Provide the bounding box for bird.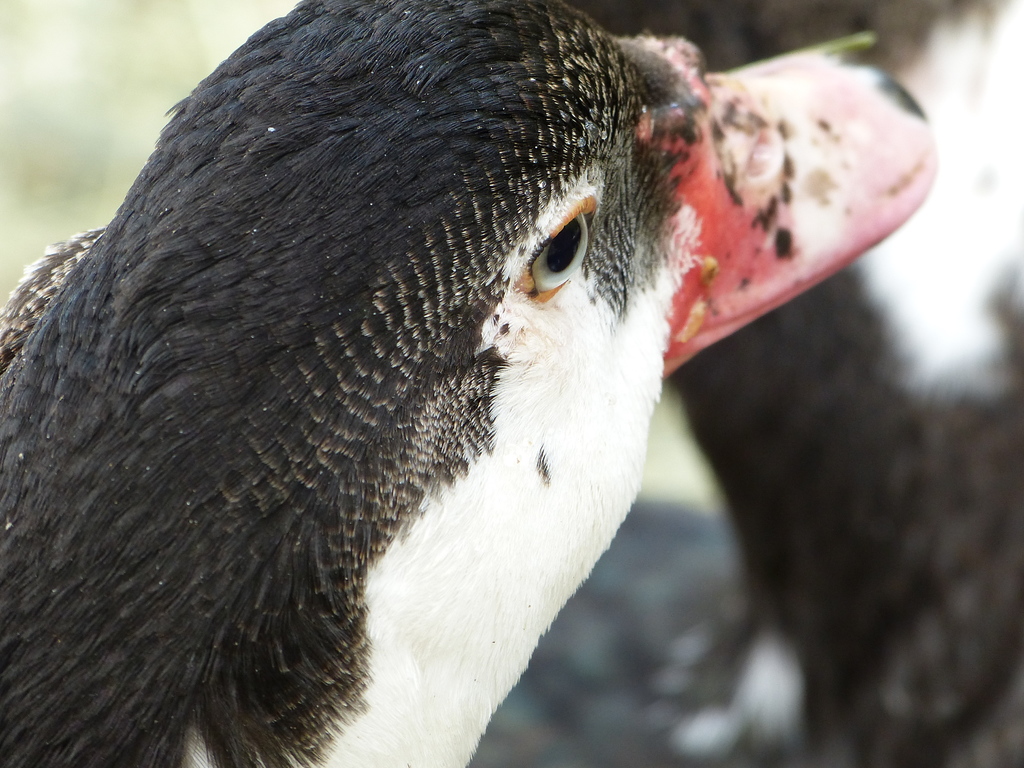
region(0, 0, 935, 767).
